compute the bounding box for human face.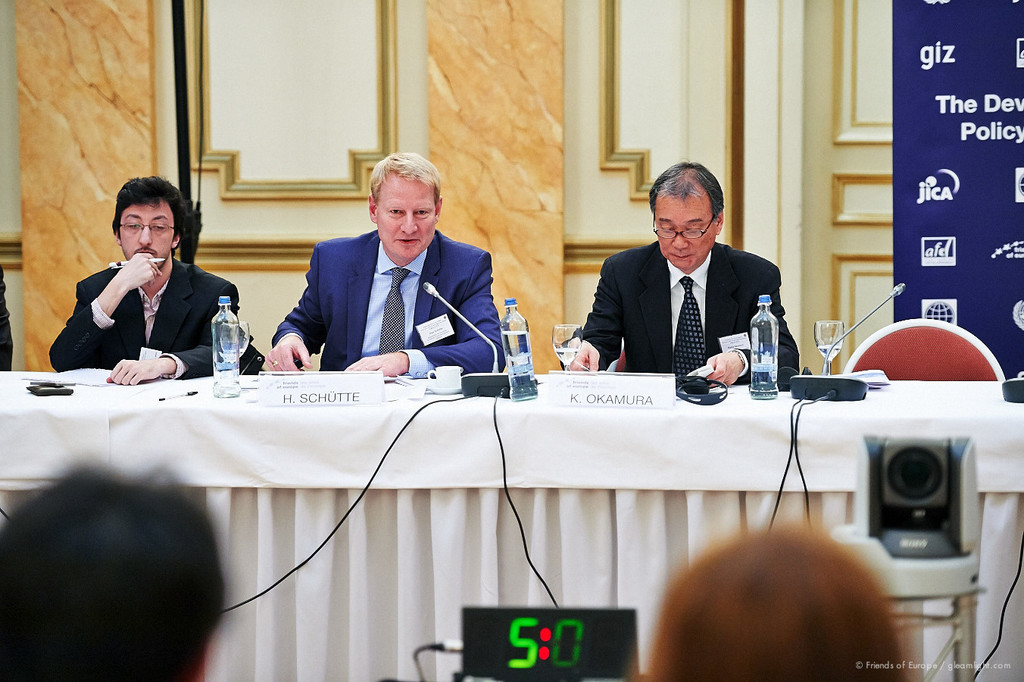
crop(114, 199, 175, 266).
